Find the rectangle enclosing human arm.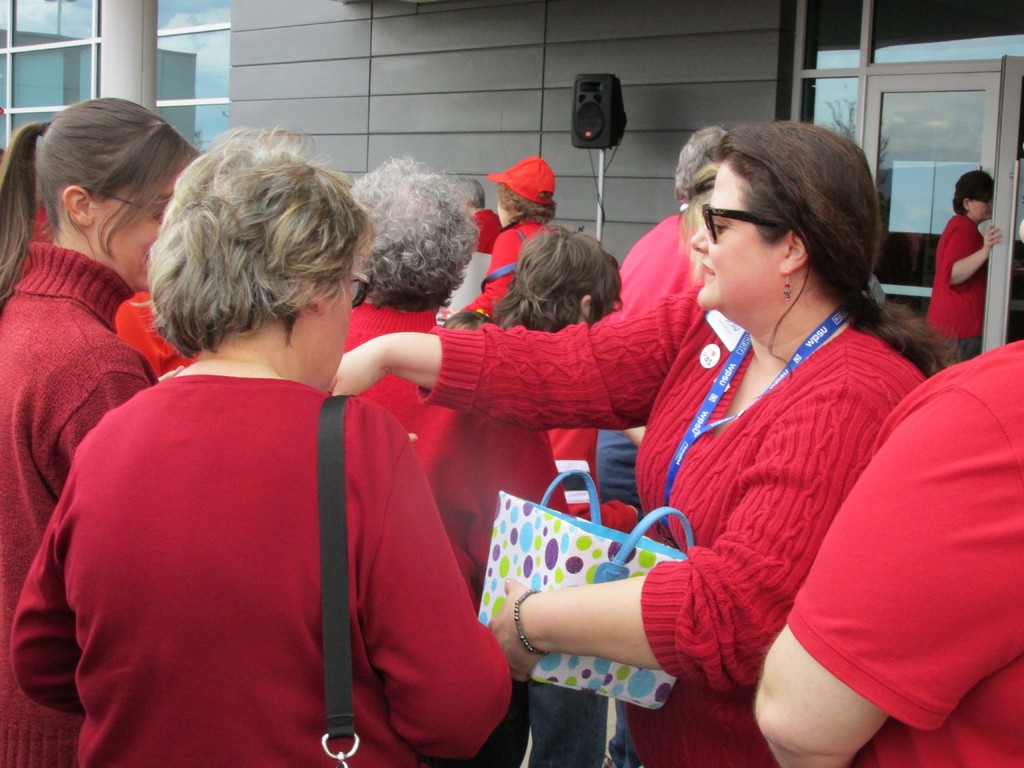
8 486 89 719.
